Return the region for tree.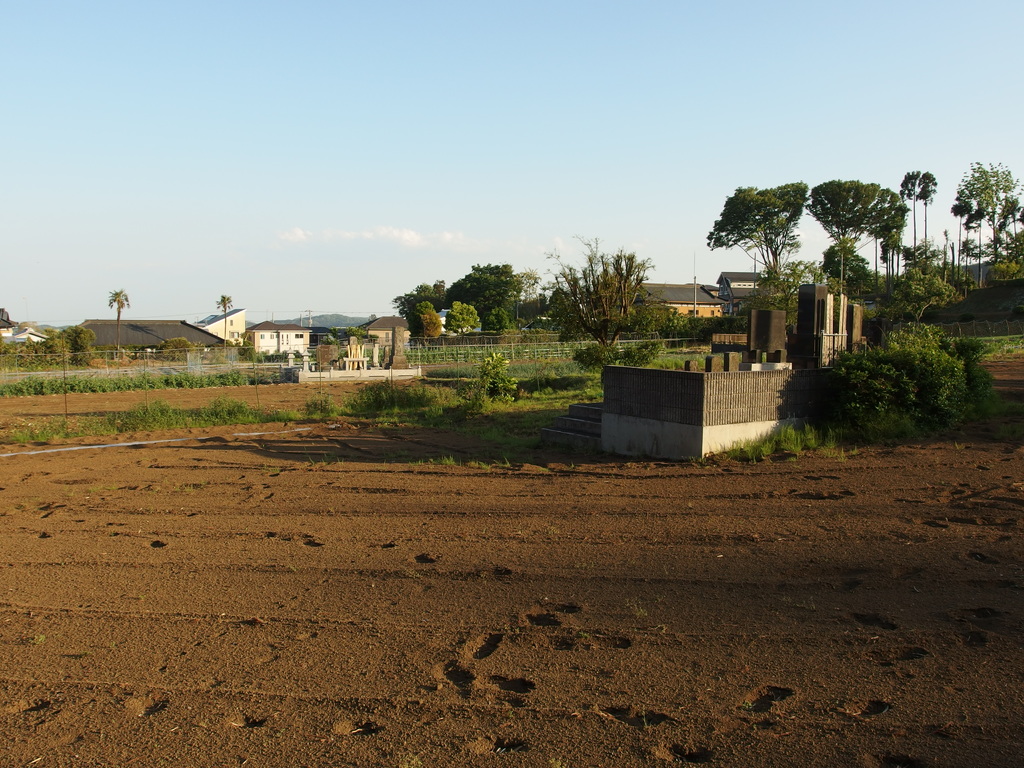
locate(706, 177, 810, 320).
